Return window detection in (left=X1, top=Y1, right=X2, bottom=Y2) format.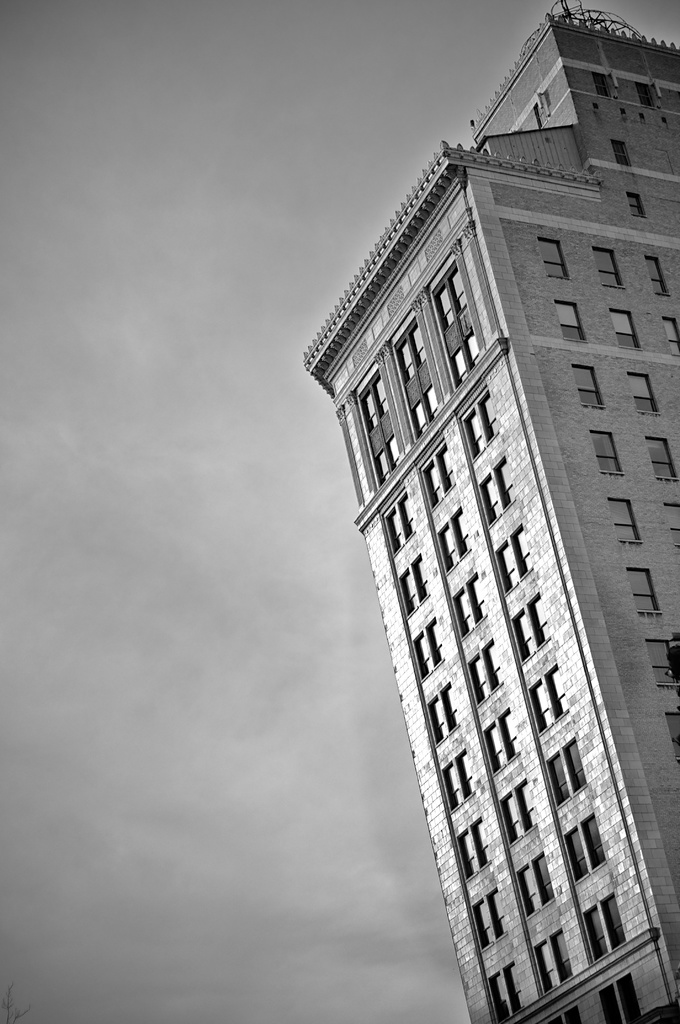
(left=486, top=972, right=512, bottom=1023).
